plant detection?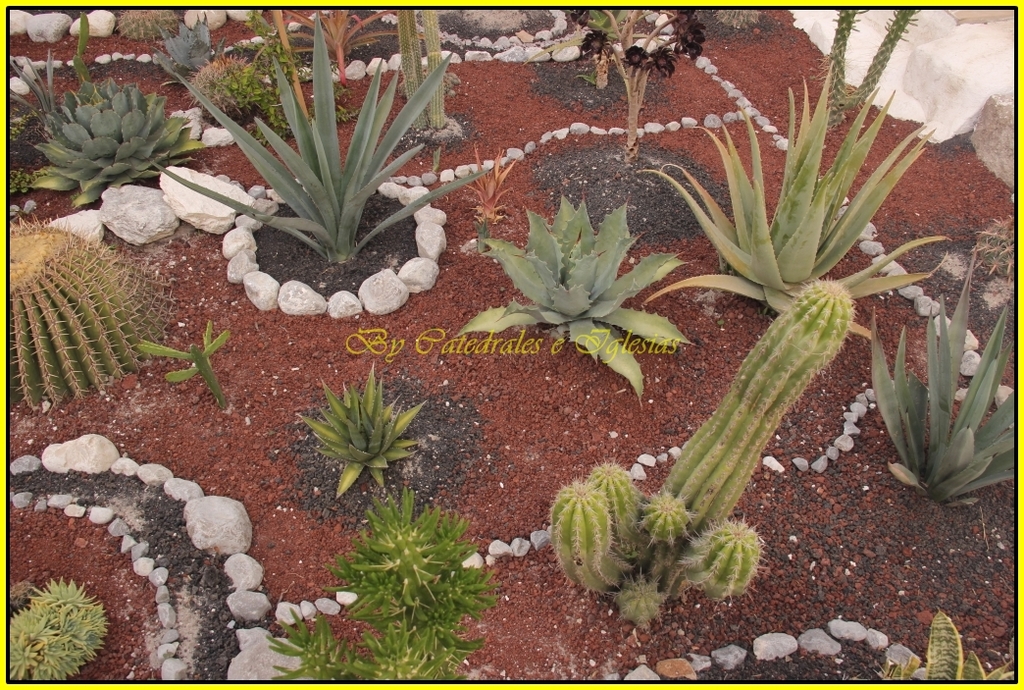
(538,276,861,632)
